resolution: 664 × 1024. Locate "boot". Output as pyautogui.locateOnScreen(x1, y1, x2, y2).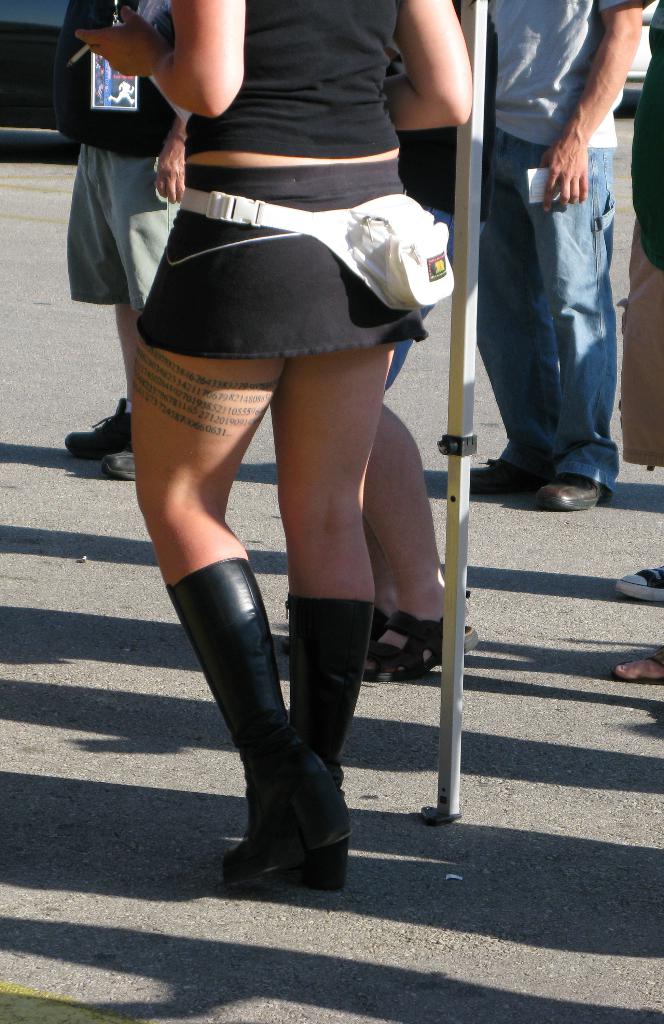
pyautogui.locateOnScreen(282, 586, 377, 875).
